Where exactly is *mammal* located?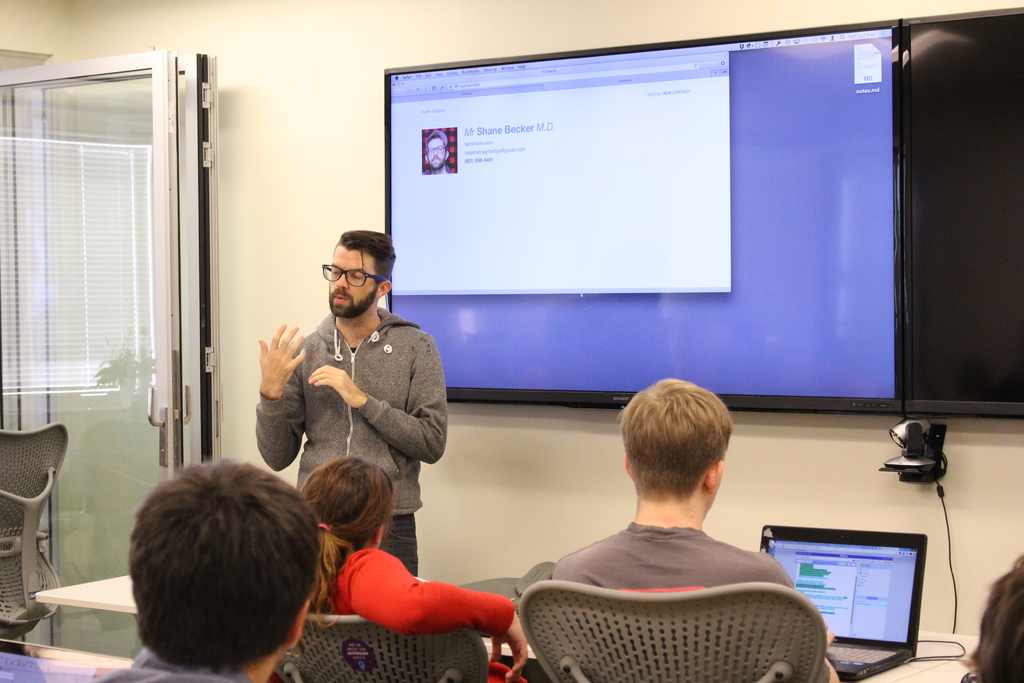
Its bounding box is left=300, top=465, right=531, bottom=682.
